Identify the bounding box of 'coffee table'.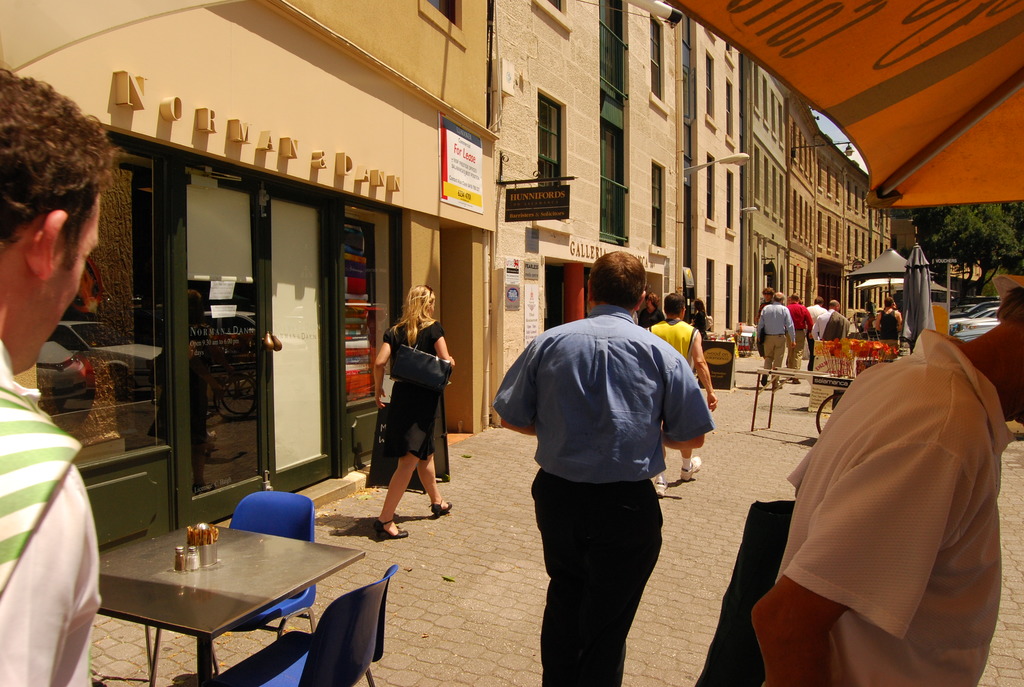
Rect(739, 365, 844, 427).
